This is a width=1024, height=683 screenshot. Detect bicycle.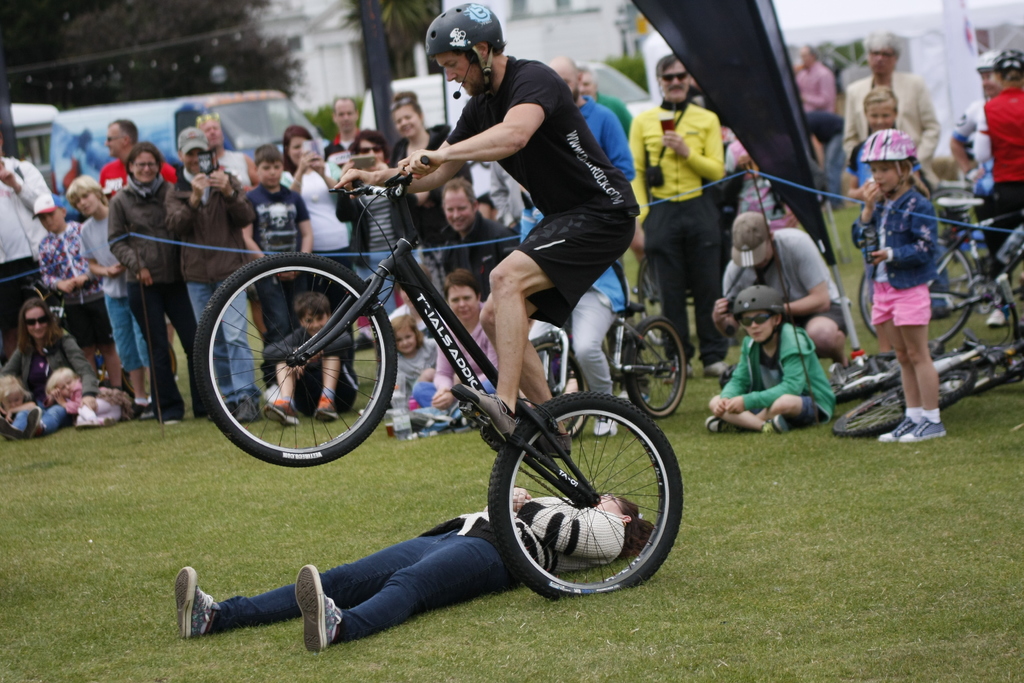
box=[202, 172, 686, 609].
